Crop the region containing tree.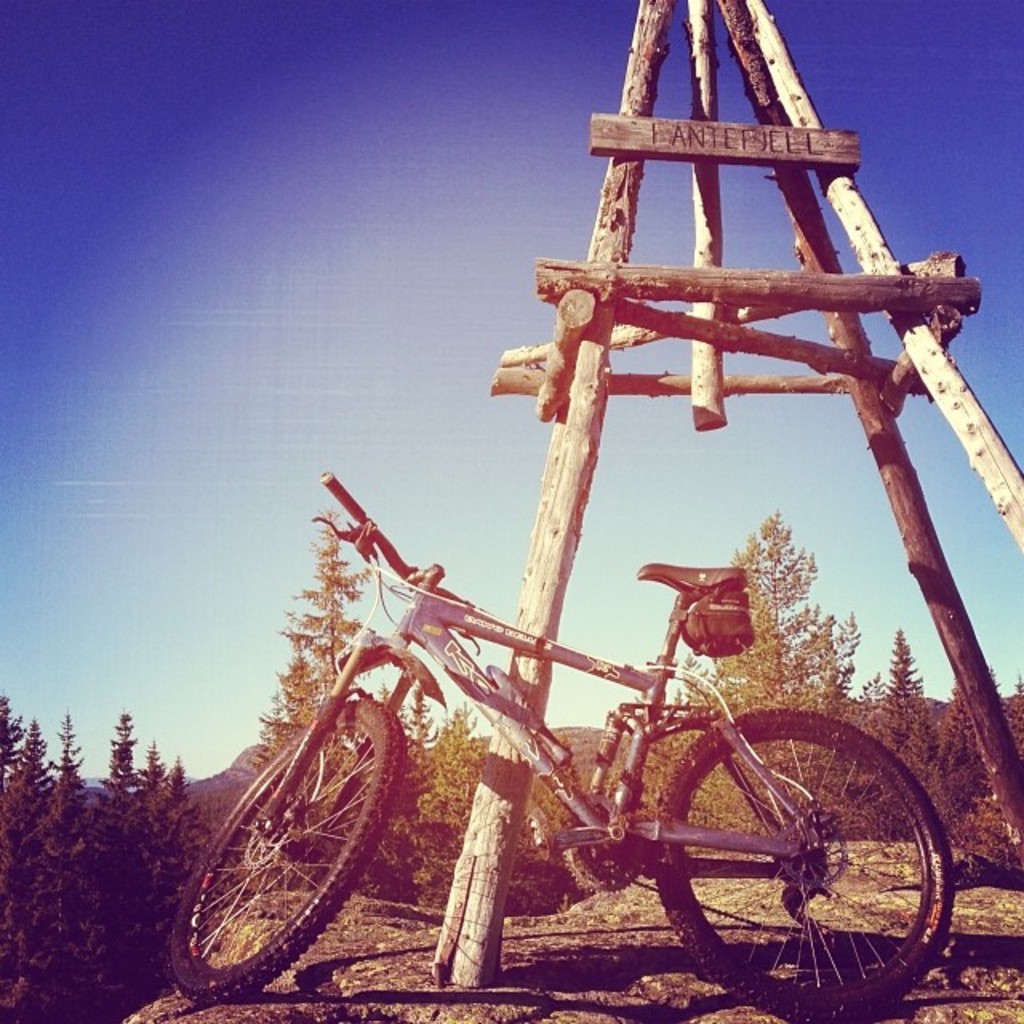
Crop region: (left=861, top=622, right=950, bottom=835).
